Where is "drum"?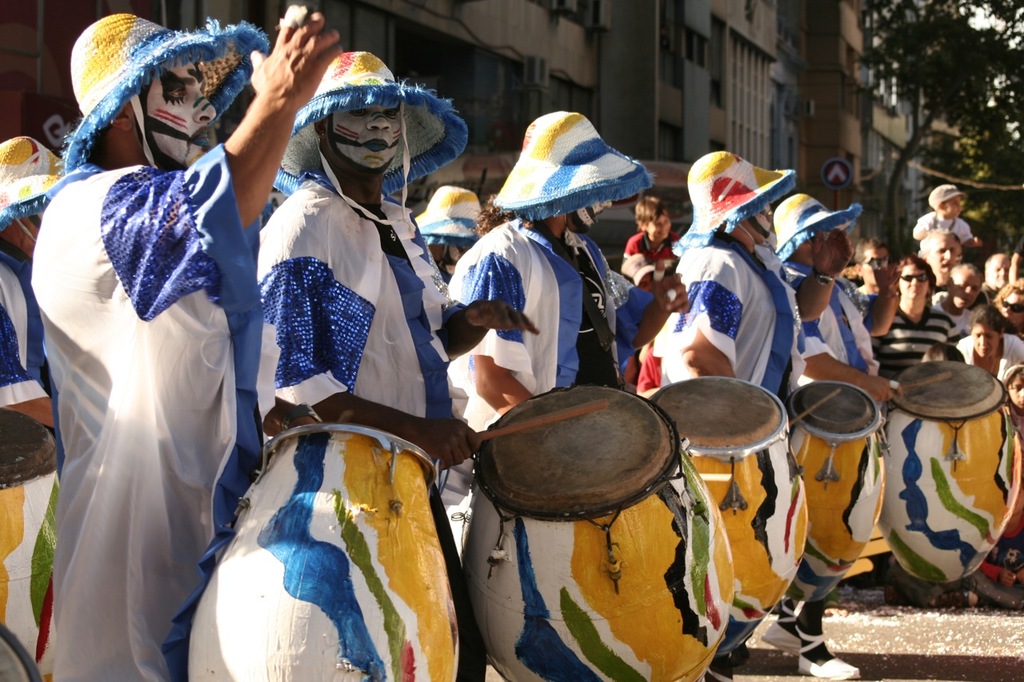
(0, 628, 42, 681).
